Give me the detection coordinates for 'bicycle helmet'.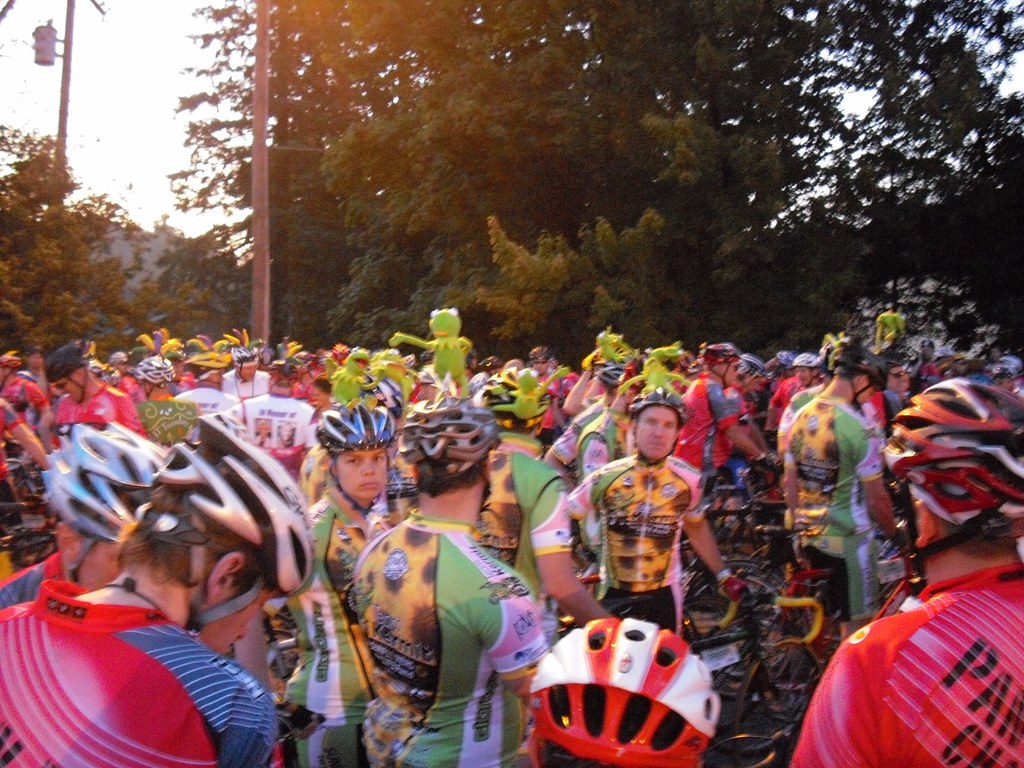
<box>529,614,717,762</box>.
